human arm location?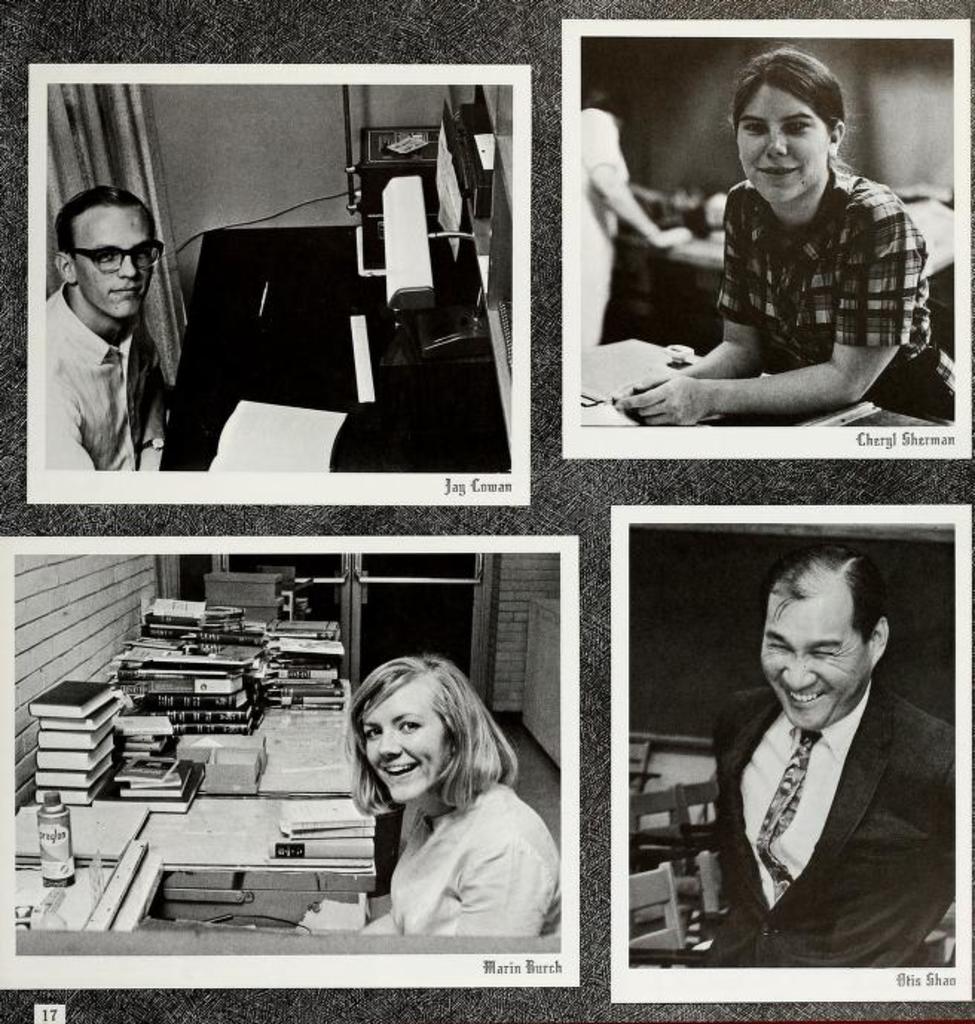
611 183 771 427
